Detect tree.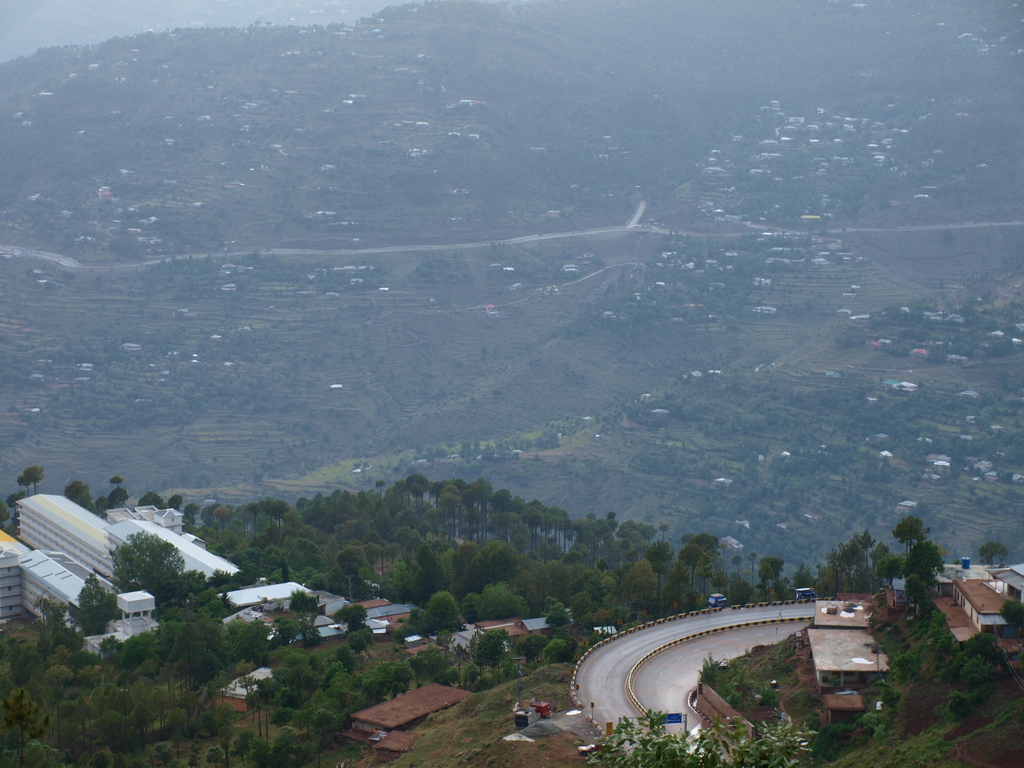
Detected at l=516, t=596, r=530, b=623.
